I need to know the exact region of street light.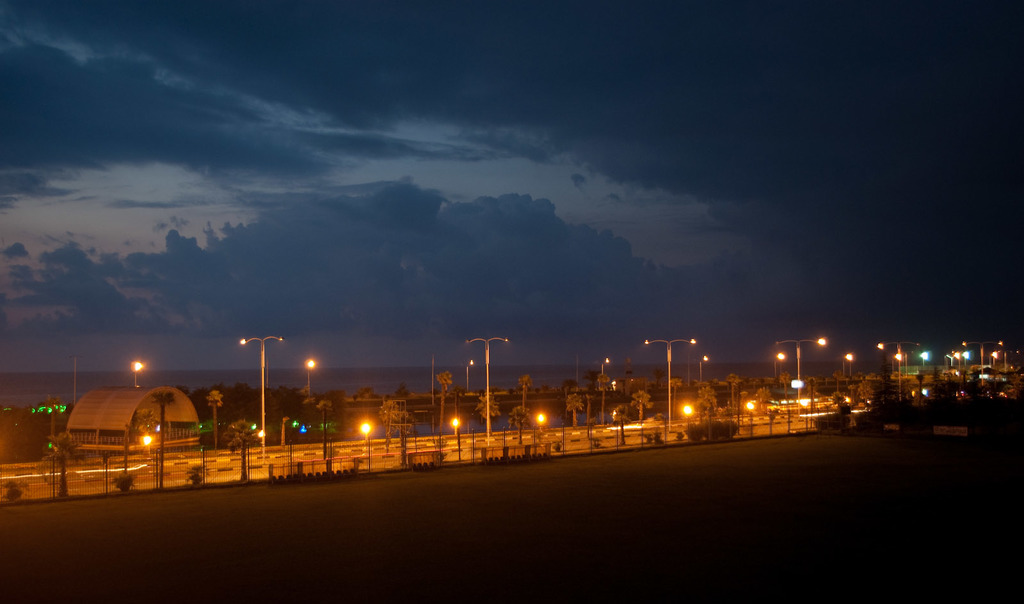
Region: {"x1": 598, "y1": 357, "x2": 611, "y2": 429}.
